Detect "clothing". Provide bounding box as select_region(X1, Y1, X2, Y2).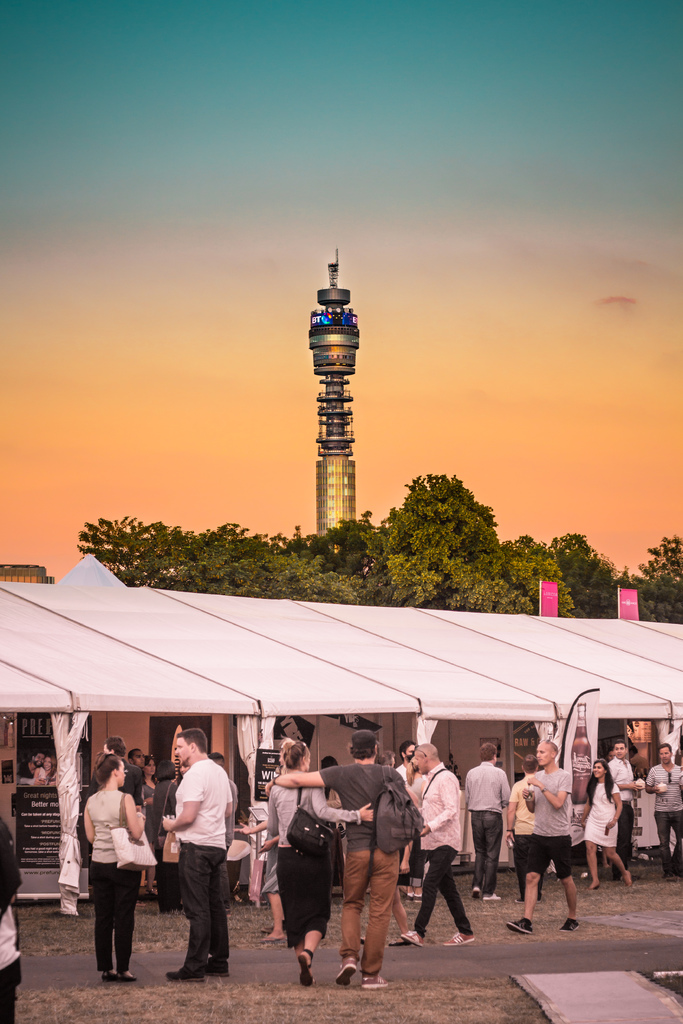
select_region(156, 780, 184, 908).
